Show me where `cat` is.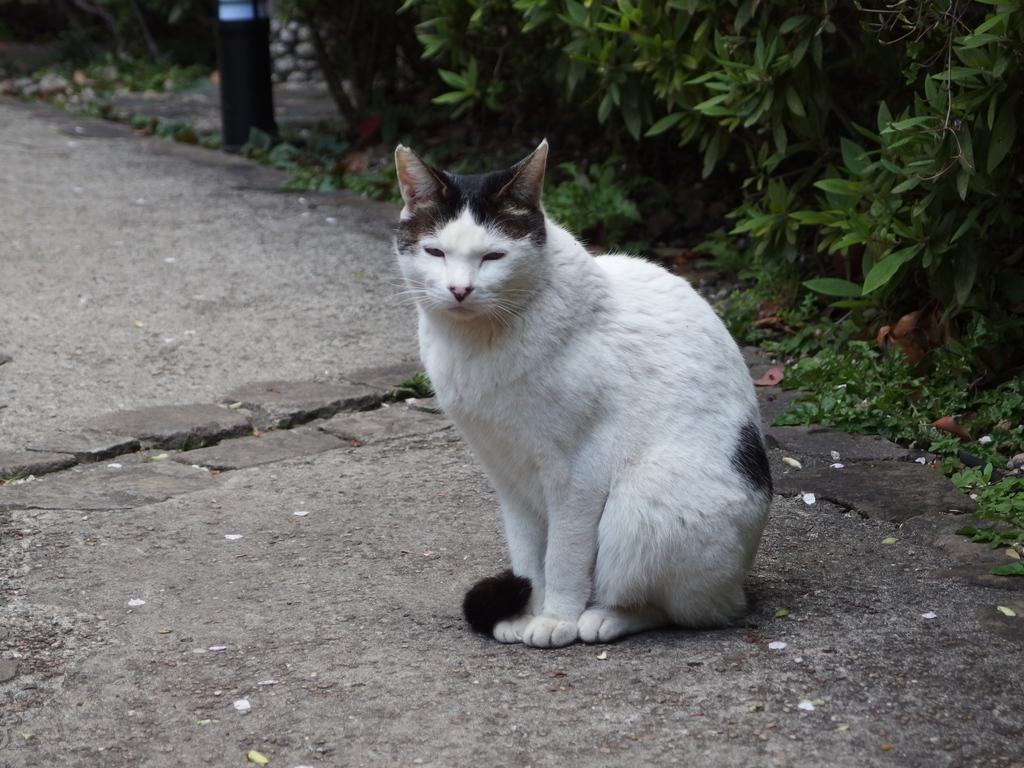
`cat` is at locate(387, 129, 778, 653).
